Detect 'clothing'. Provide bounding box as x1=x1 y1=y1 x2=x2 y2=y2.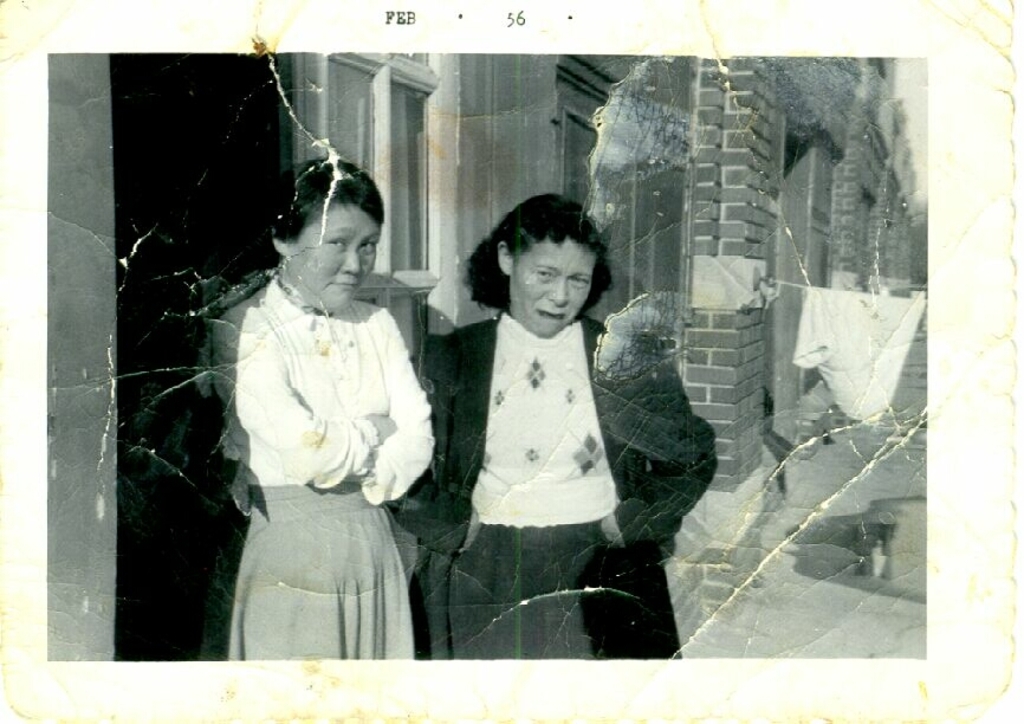
x1=190 y1=267 x2=440 y2=657.
